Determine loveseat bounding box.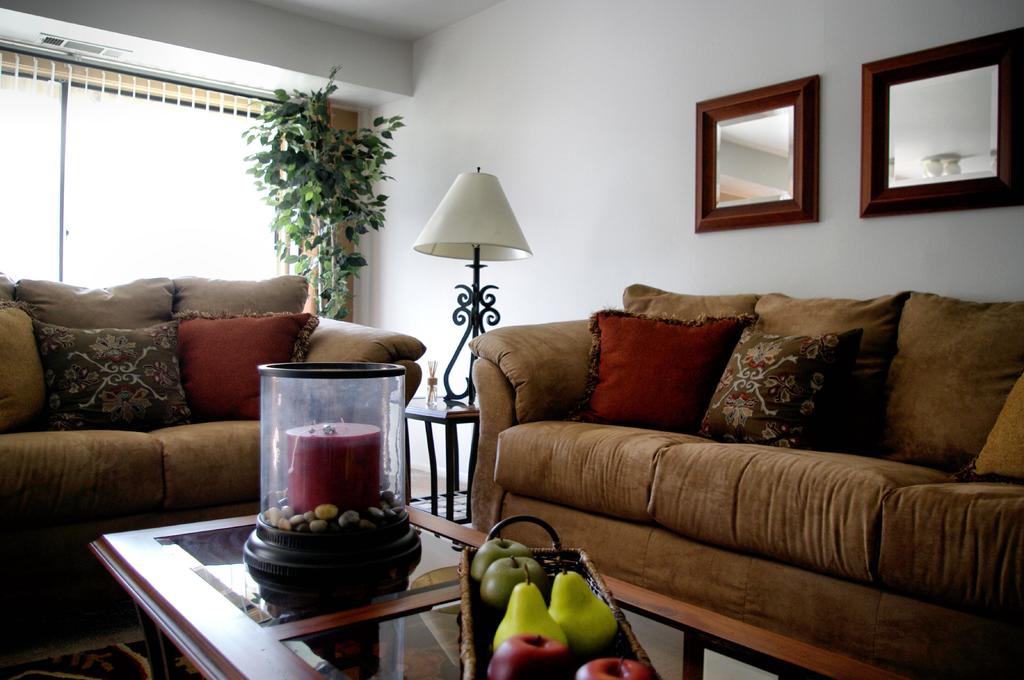
Determined: 463/276/1023/679.
